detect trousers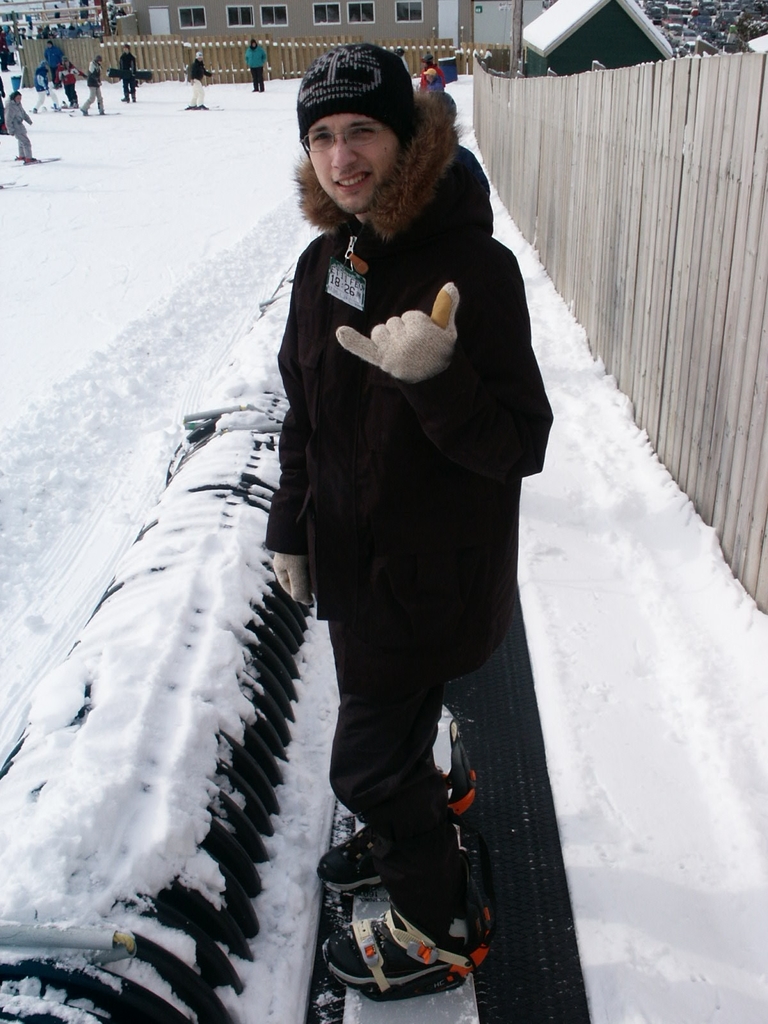
BBox(249, 67, 265, 88)
